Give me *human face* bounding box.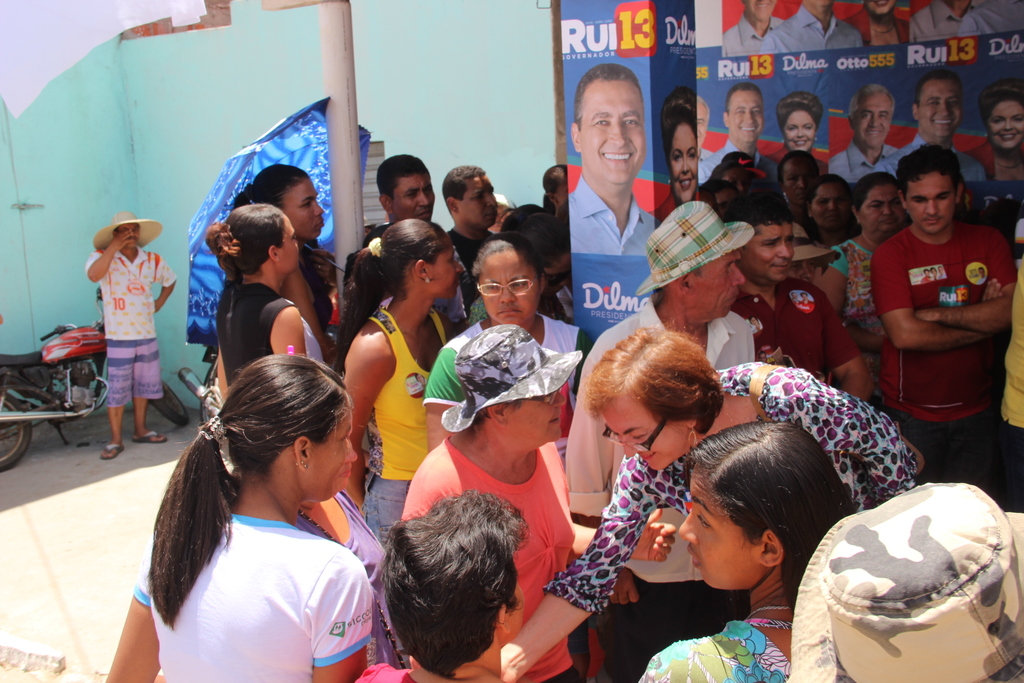
<box>429,248,461,296</box>.
